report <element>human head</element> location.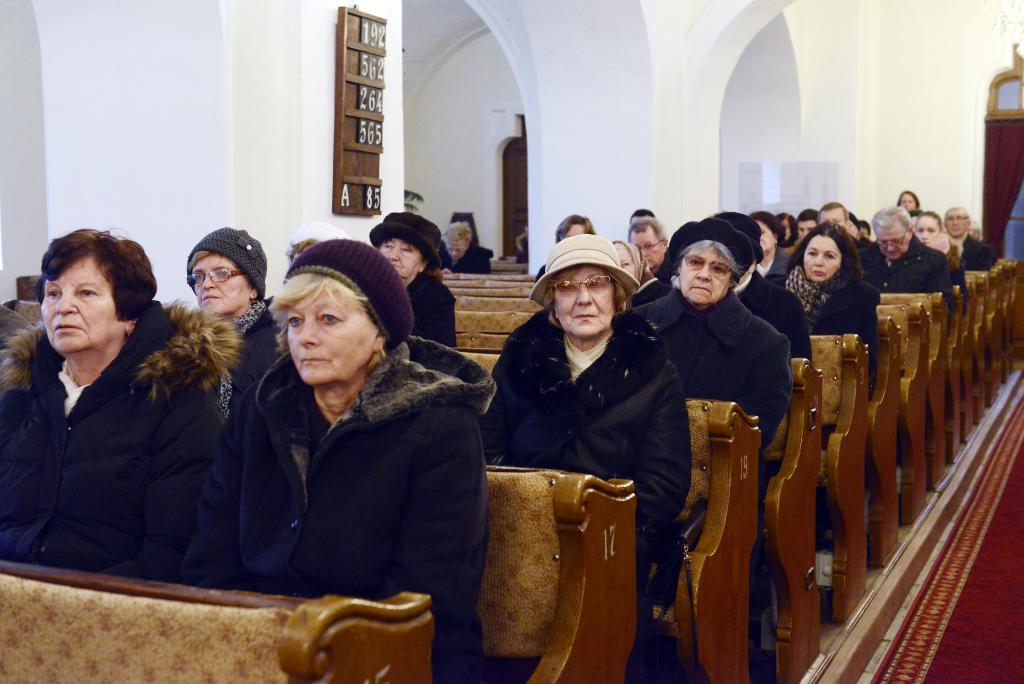
Report: (660, 213, 756, 308).
